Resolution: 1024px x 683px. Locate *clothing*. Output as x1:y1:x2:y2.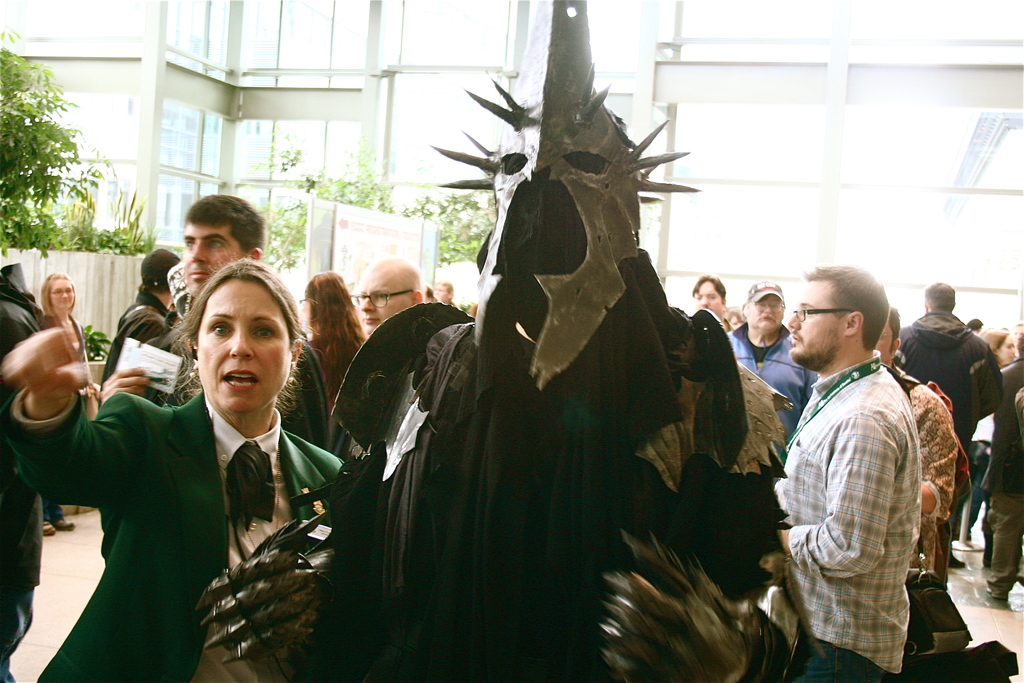
968:408:998:538.
